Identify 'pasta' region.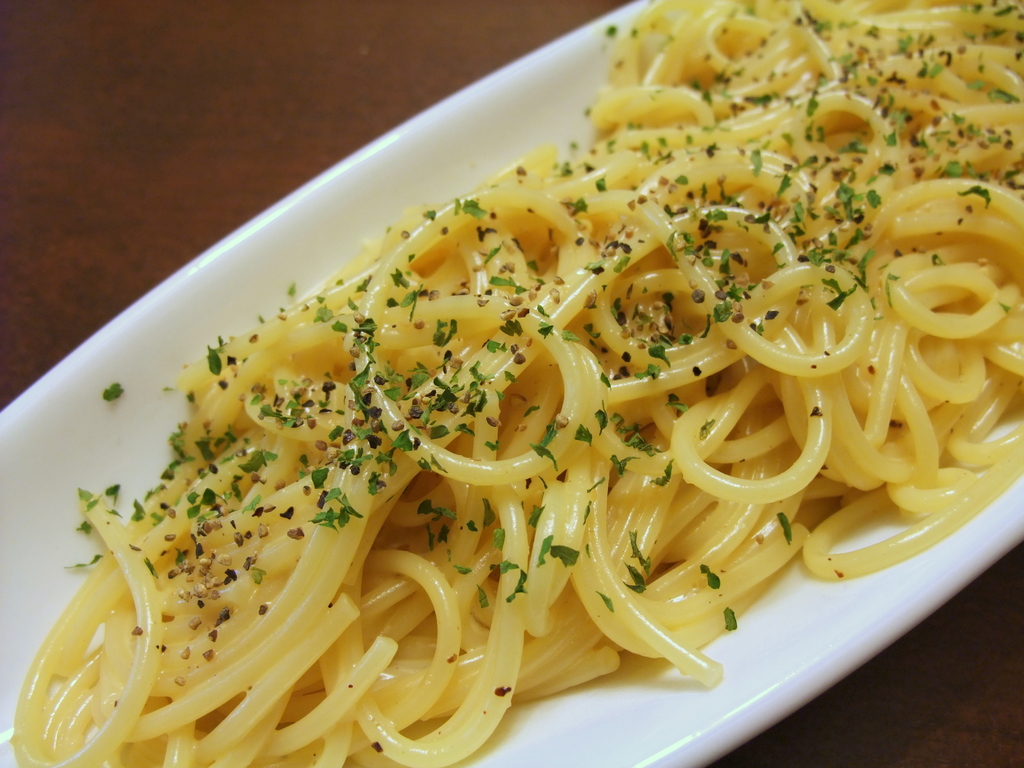
Region: 30 31 1023 737.
